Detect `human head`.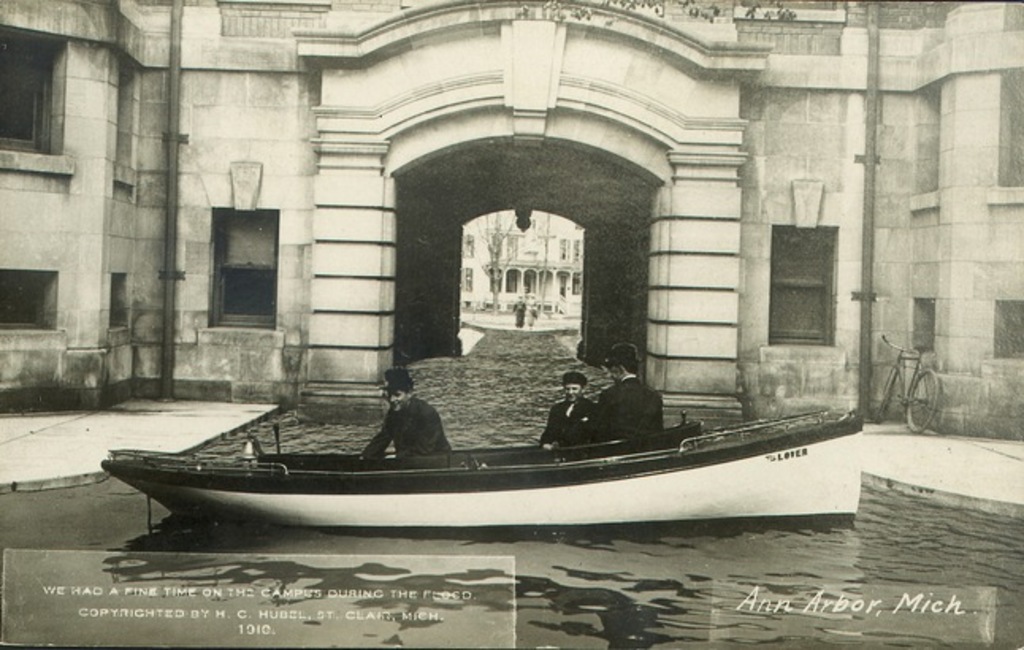
Detected at 560/374/590/400.
